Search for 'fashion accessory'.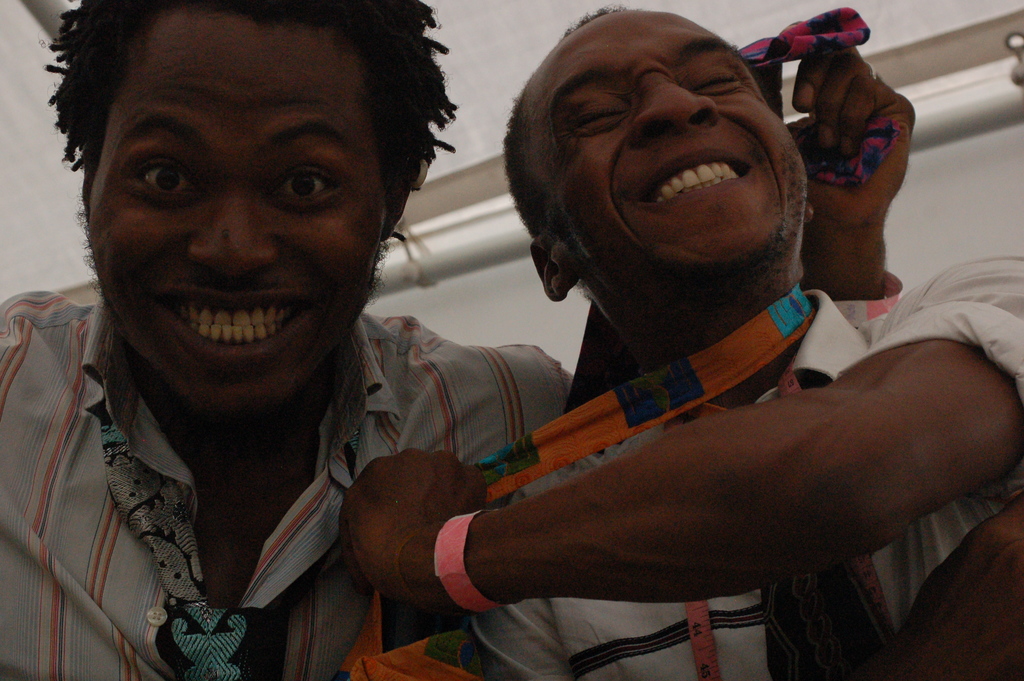
Found at crop(826, 271, 908, 329).
